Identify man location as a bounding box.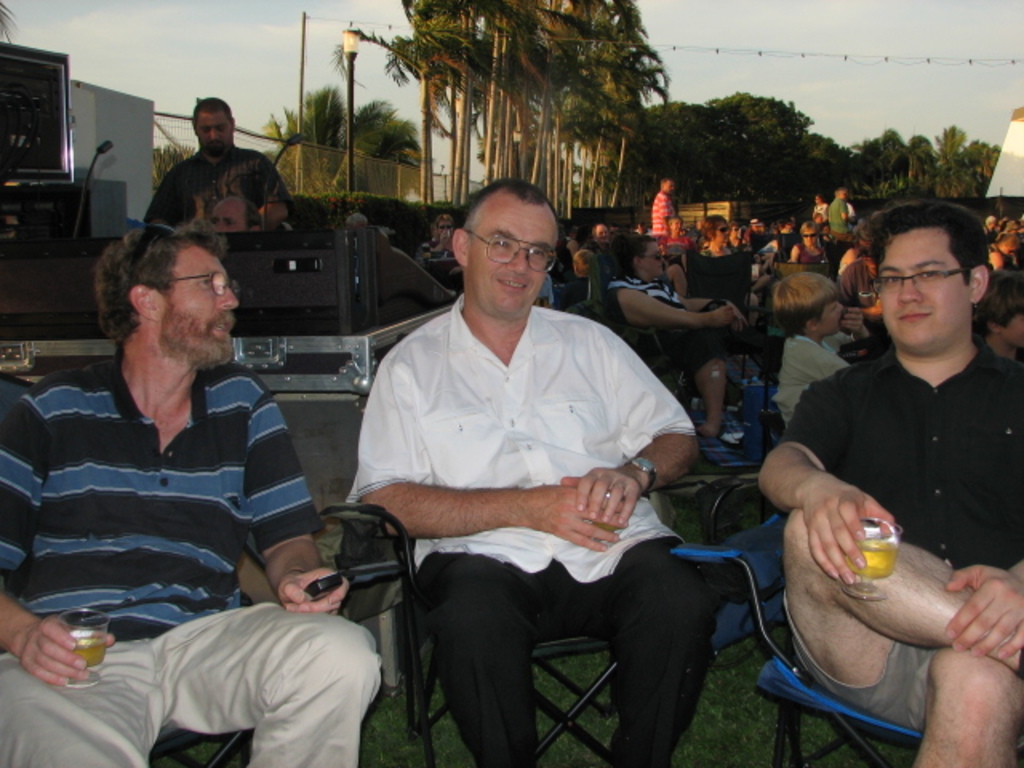
(645,170,682,230).
